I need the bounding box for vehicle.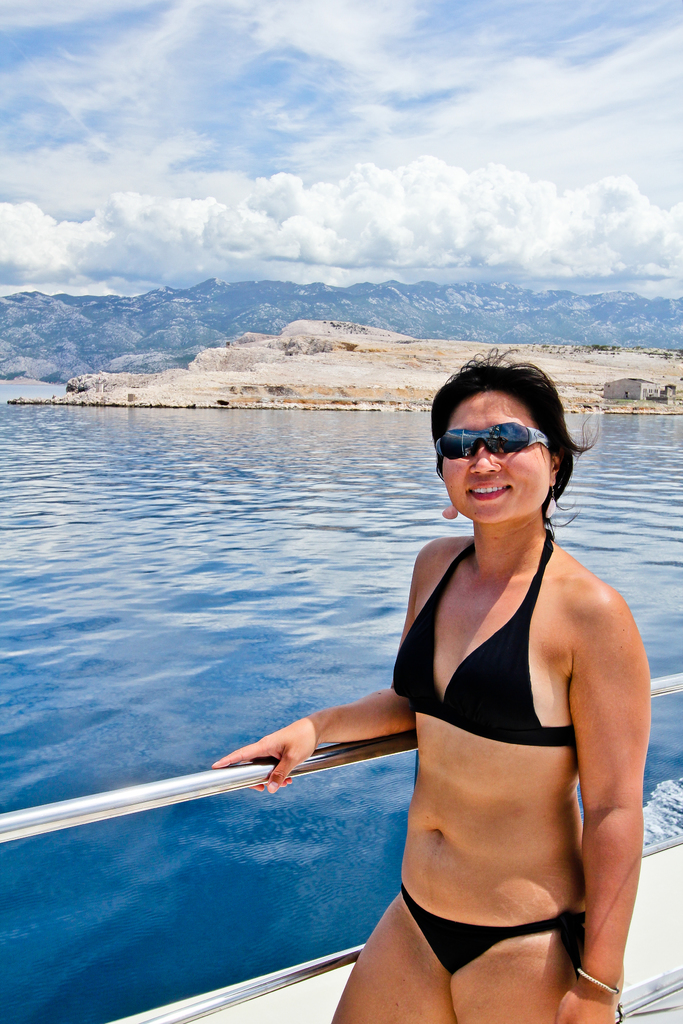
Here it is: select_region(0, 669, 682, 1023).
